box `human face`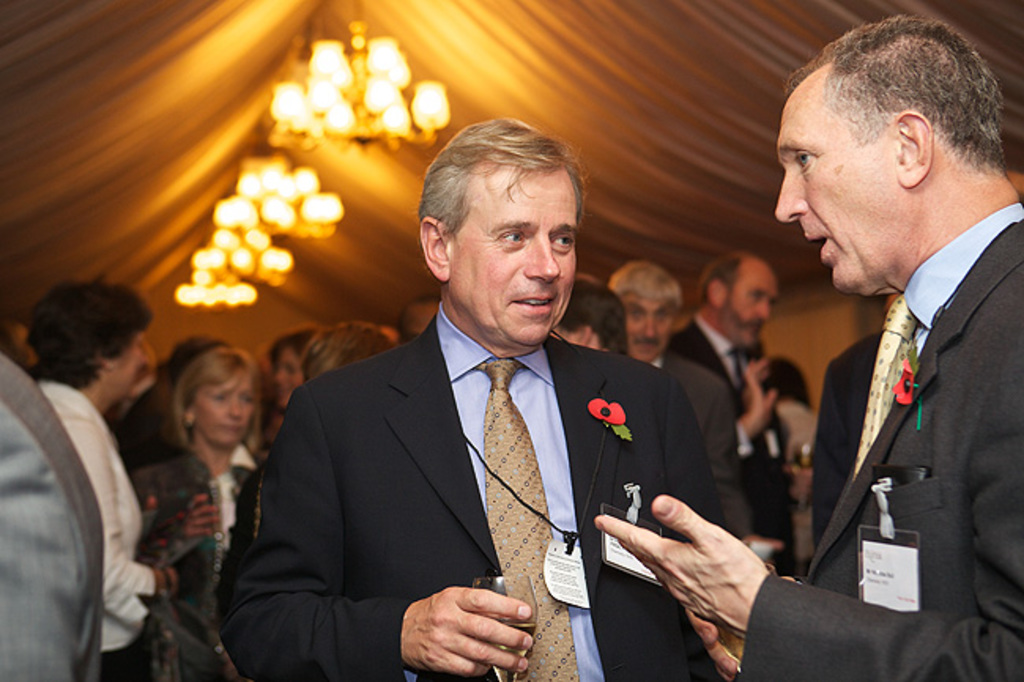
<box>191,364,255,446</box>
